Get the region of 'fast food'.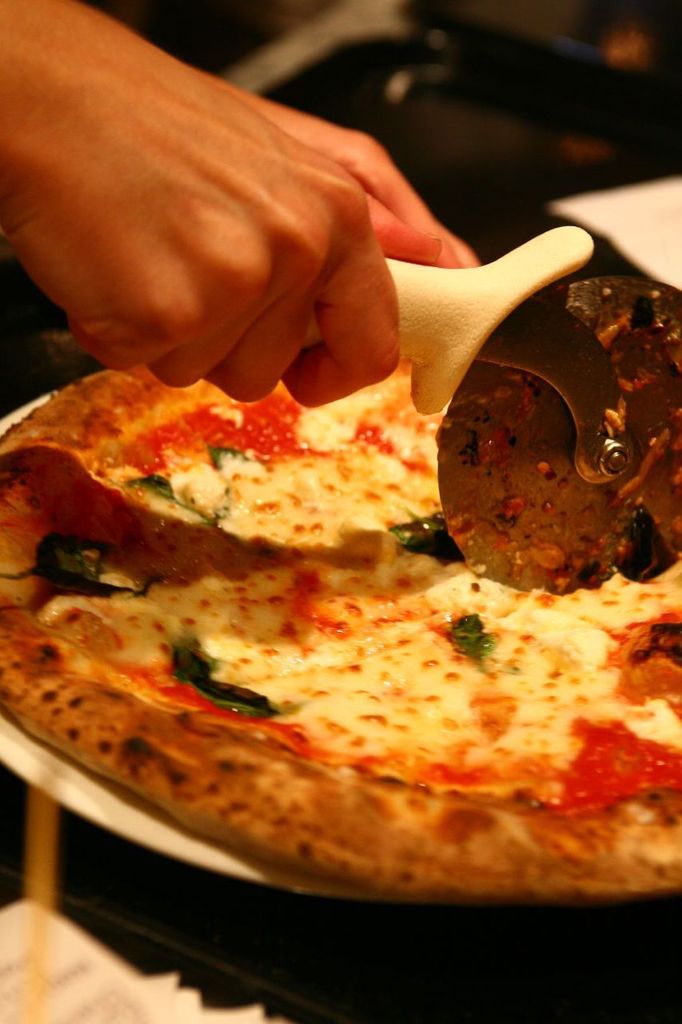
14 114 653 890.
